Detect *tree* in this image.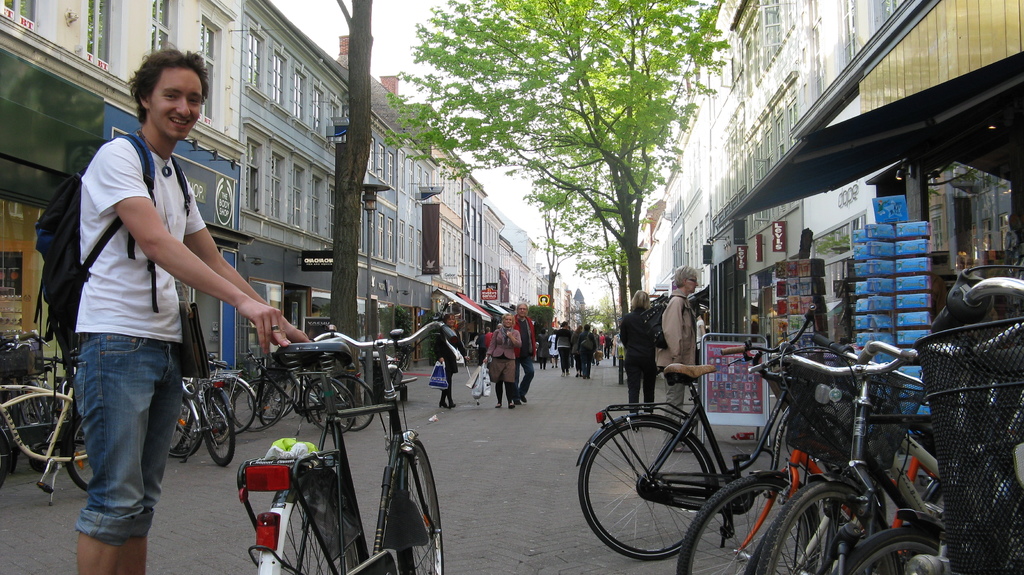
Detection: locate(325, 0, 370, 417).
